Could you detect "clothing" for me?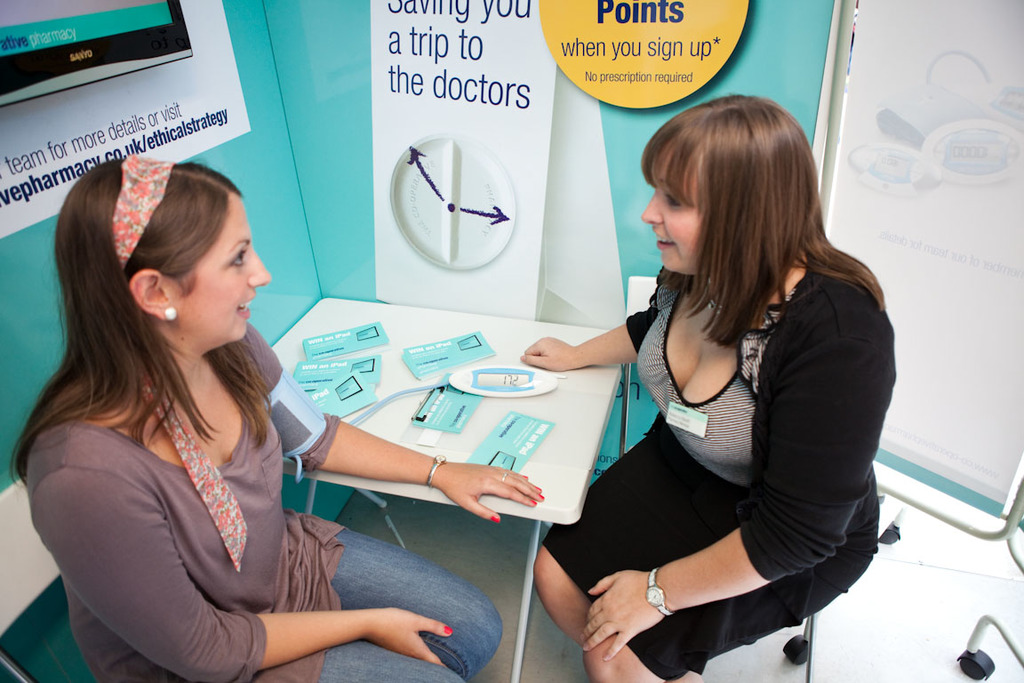
Detection result: bbox=(560, 231, 887, 641).
